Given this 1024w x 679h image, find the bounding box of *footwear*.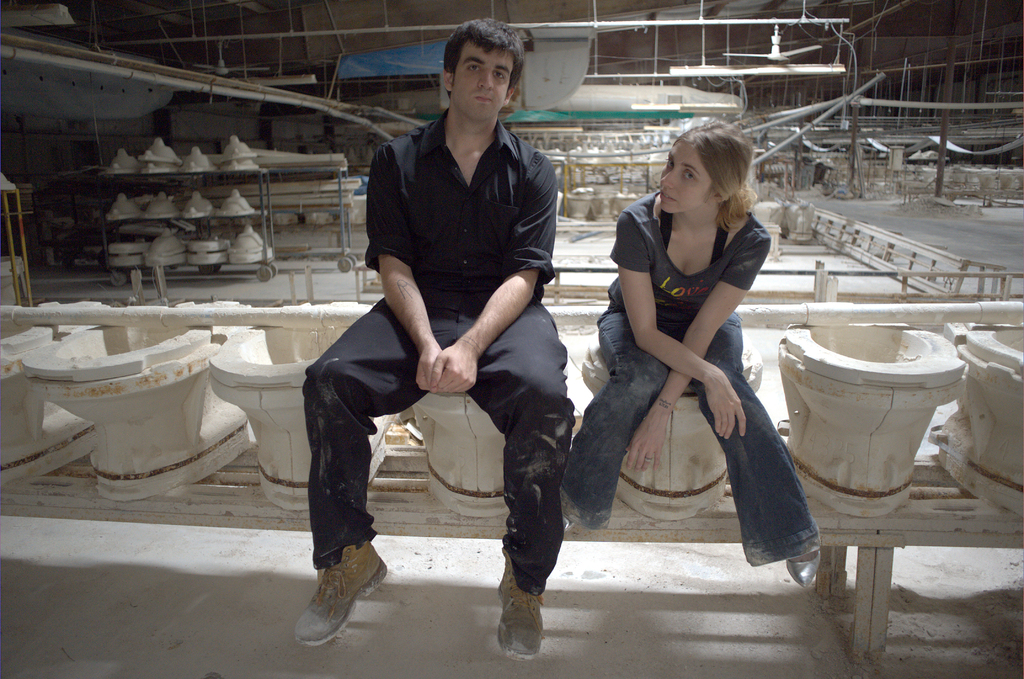
region(300, 540, 384, 650).
